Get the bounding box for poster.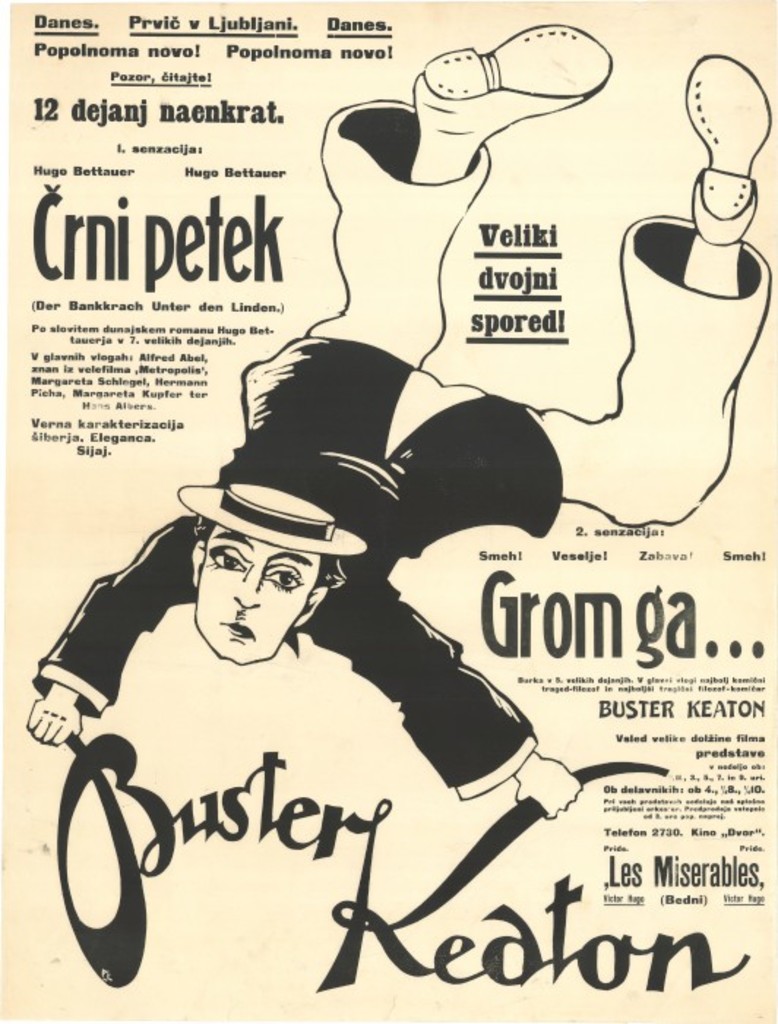
0,0,777,1023.
